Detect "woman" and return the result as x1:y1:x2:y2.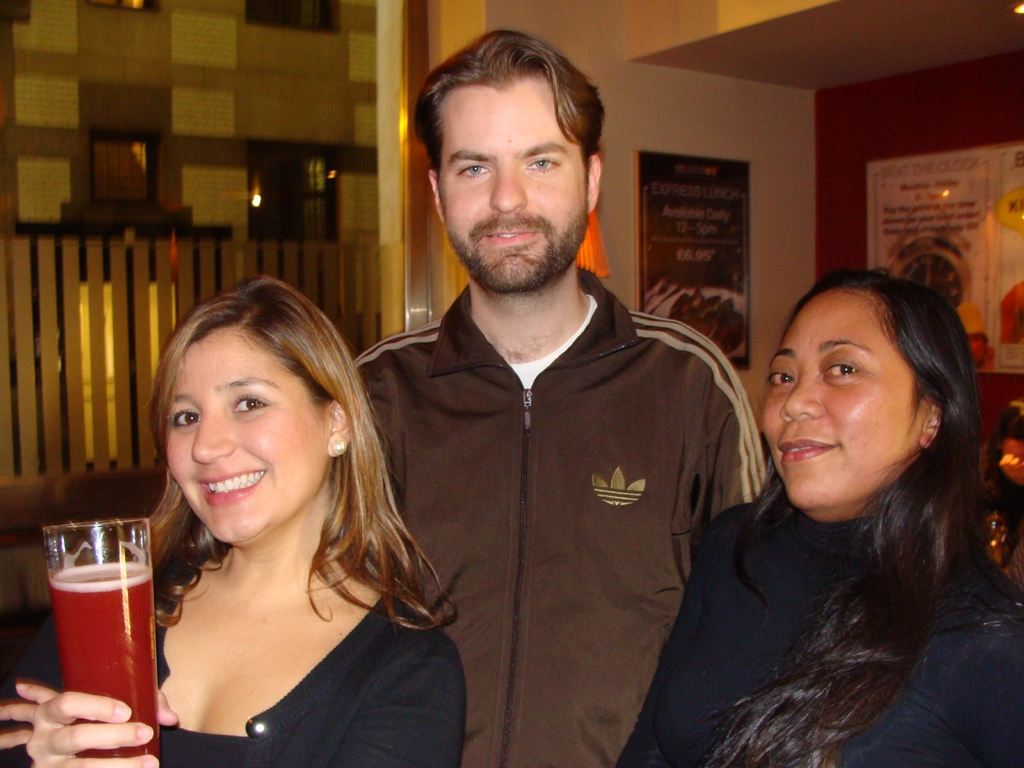
0:273:458:767.
